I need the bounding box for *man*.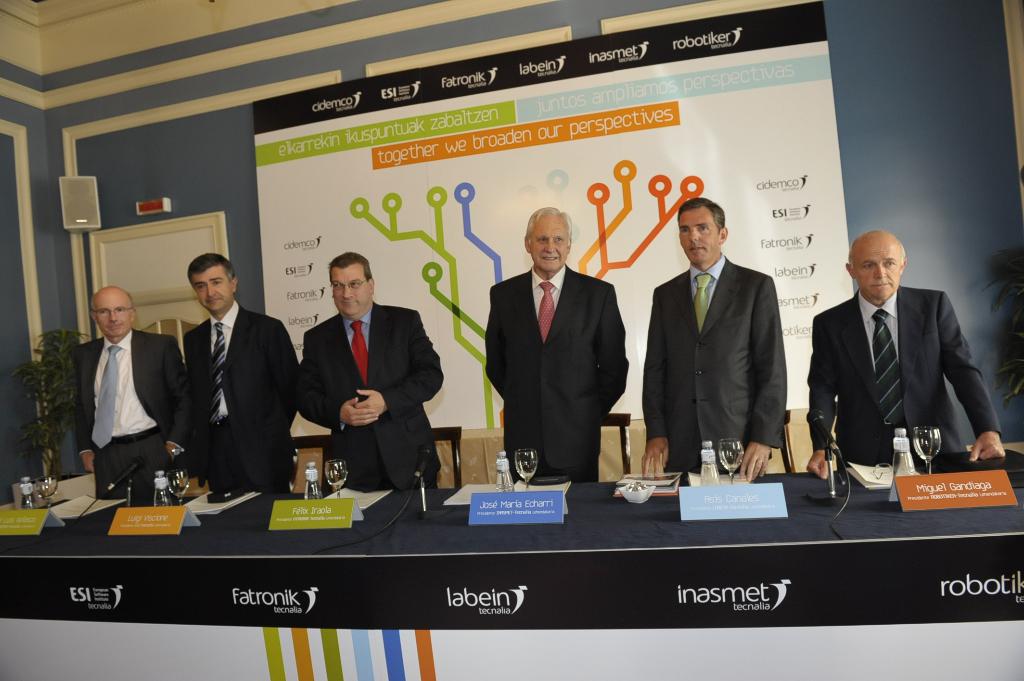
Here it is: x1=804 y1=239 x2=1023 y2=481.
